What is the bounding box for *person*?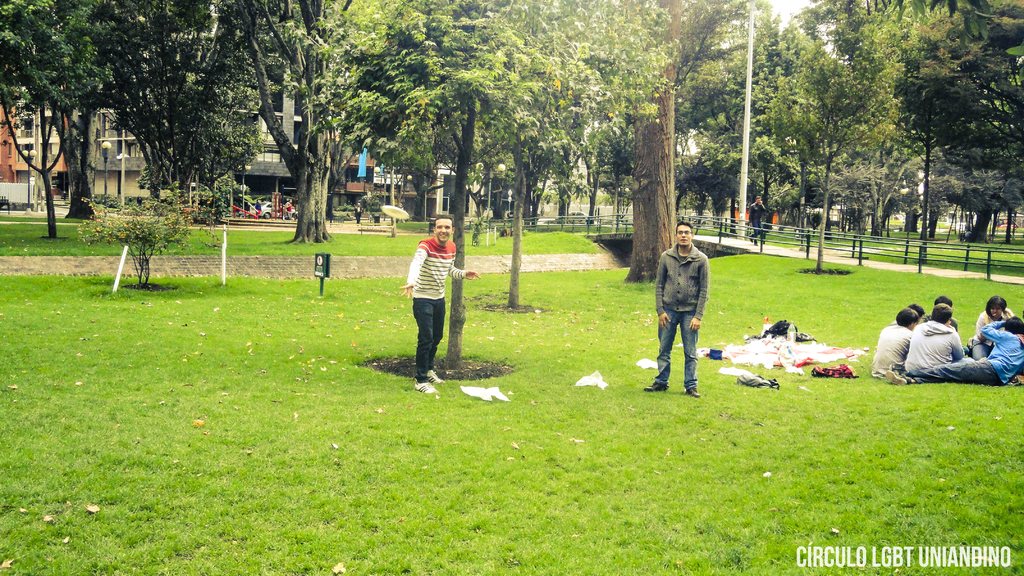
{"x1": 392, "y1": 207, "x2": 482, "y2": 396}.
